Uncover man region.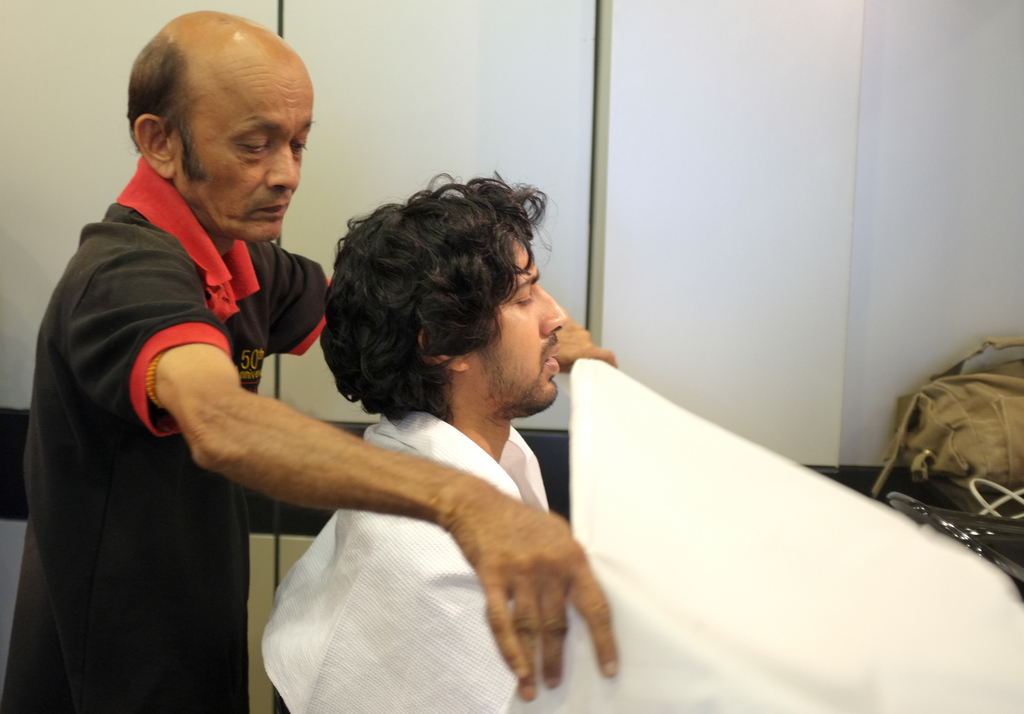
Uncovered: x1=312 y1=163 x2=563 y2=713.
